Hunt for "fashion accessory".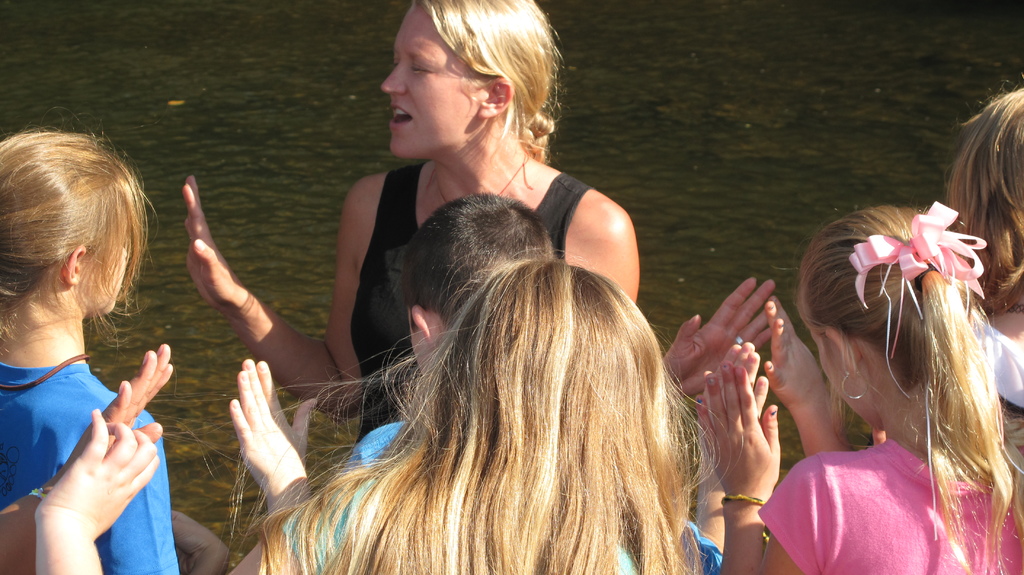
Hunted down at {"left": 838, "top": 365, "right": 868, "bottom": 403}.
